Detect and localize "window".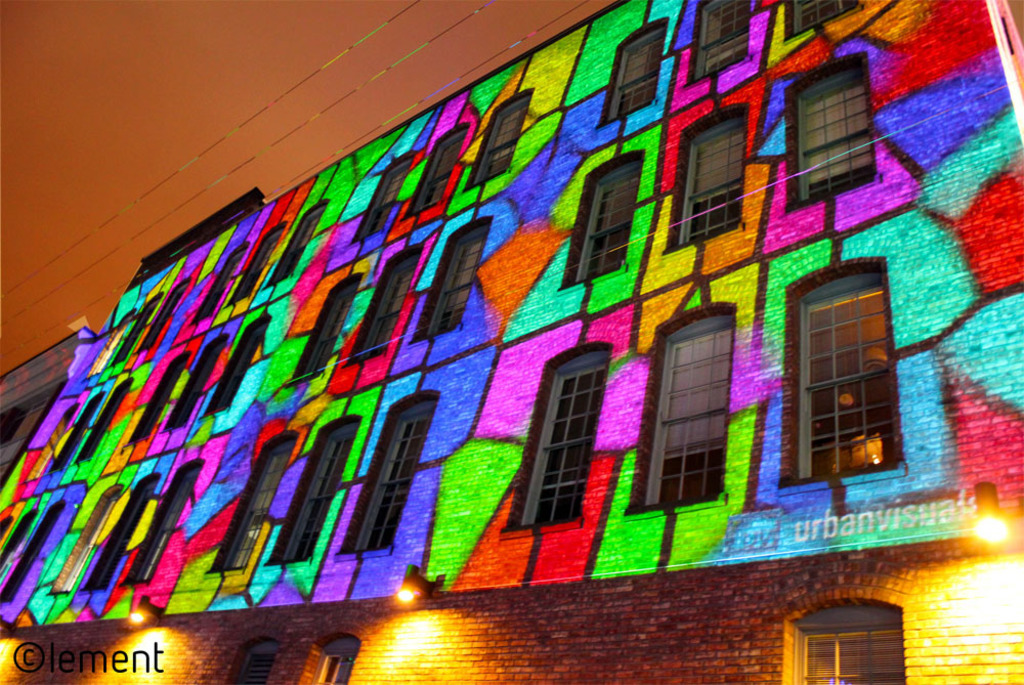
Localized at <region>111, 294, 163, 366</region>.
